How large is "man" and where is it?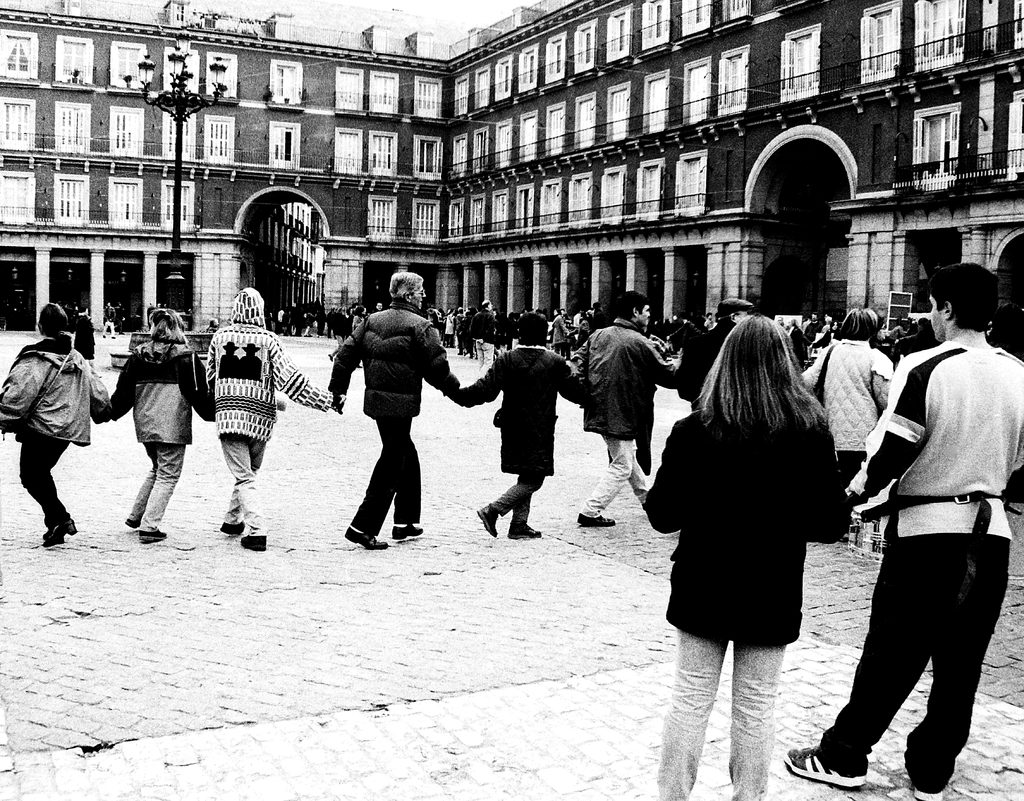
Bounding box: Rect(670, 293, 754, 416).
